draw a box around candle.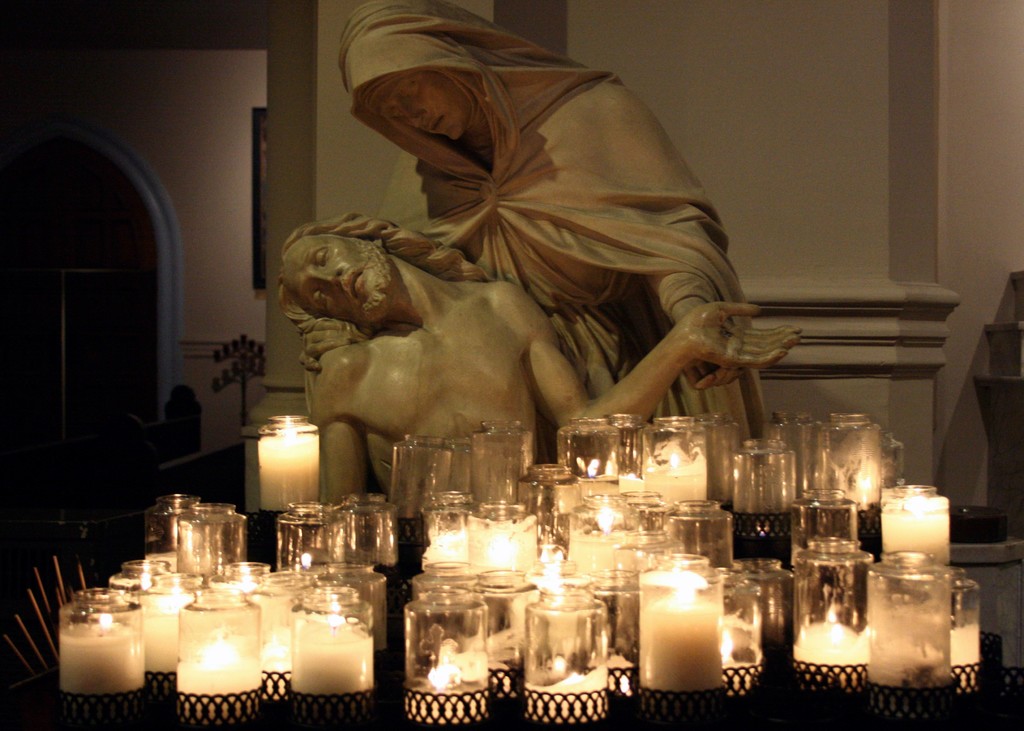
bbox=[947, 603, 988, 695].
